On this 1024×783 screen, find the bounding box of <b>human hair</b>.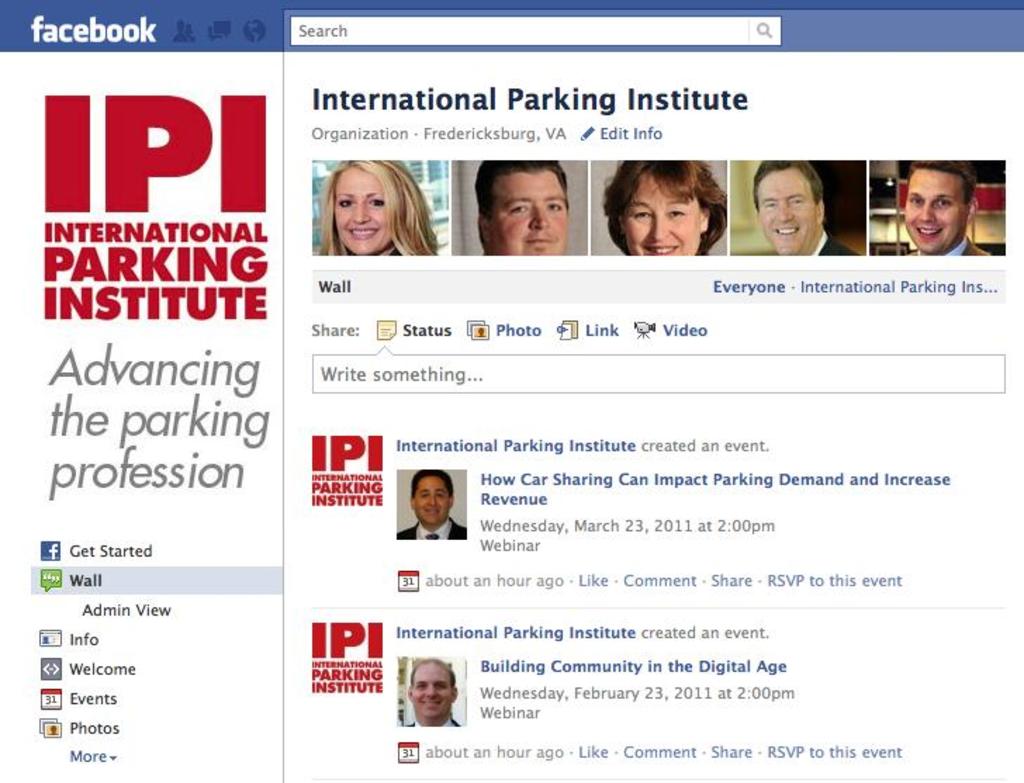
Bounding box: rect(750, 163, 816, 215).
